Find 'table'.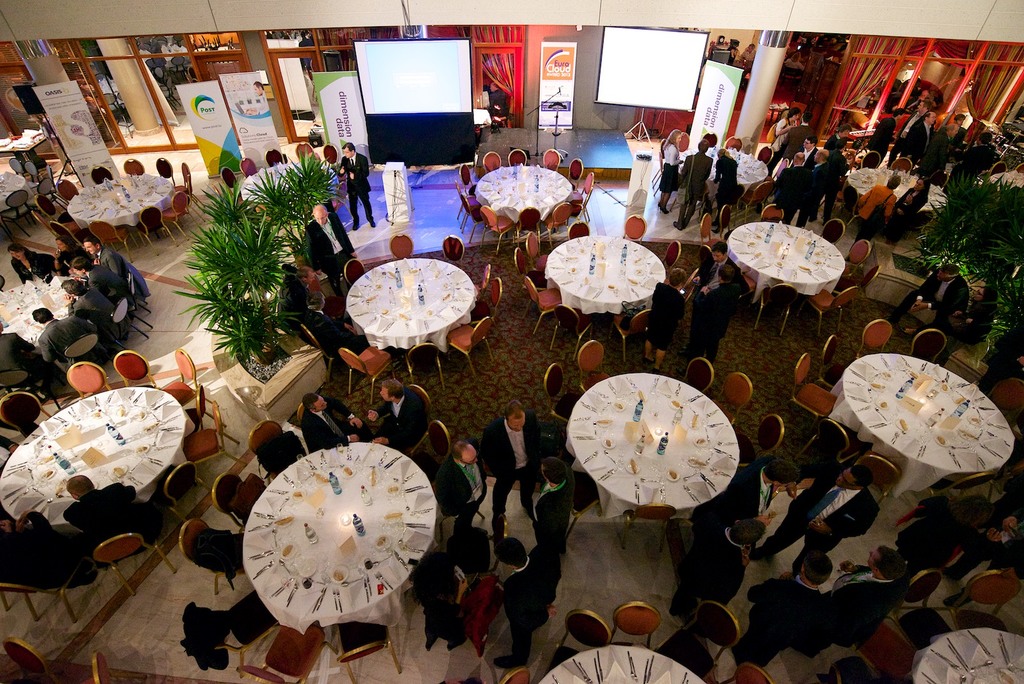
region(345, 259, 473, 351).
